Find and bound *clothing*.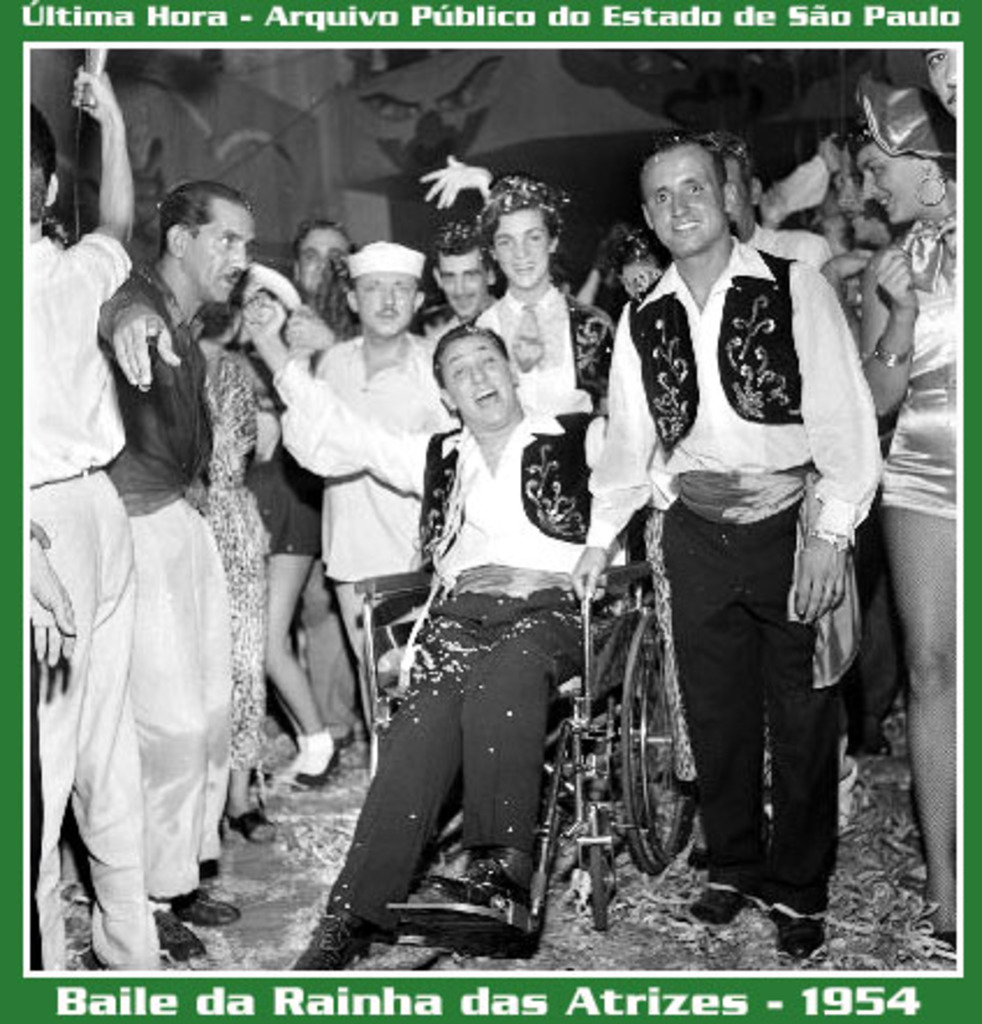
Bound: <bbox>466, 280, 621, 419</bbox>.
